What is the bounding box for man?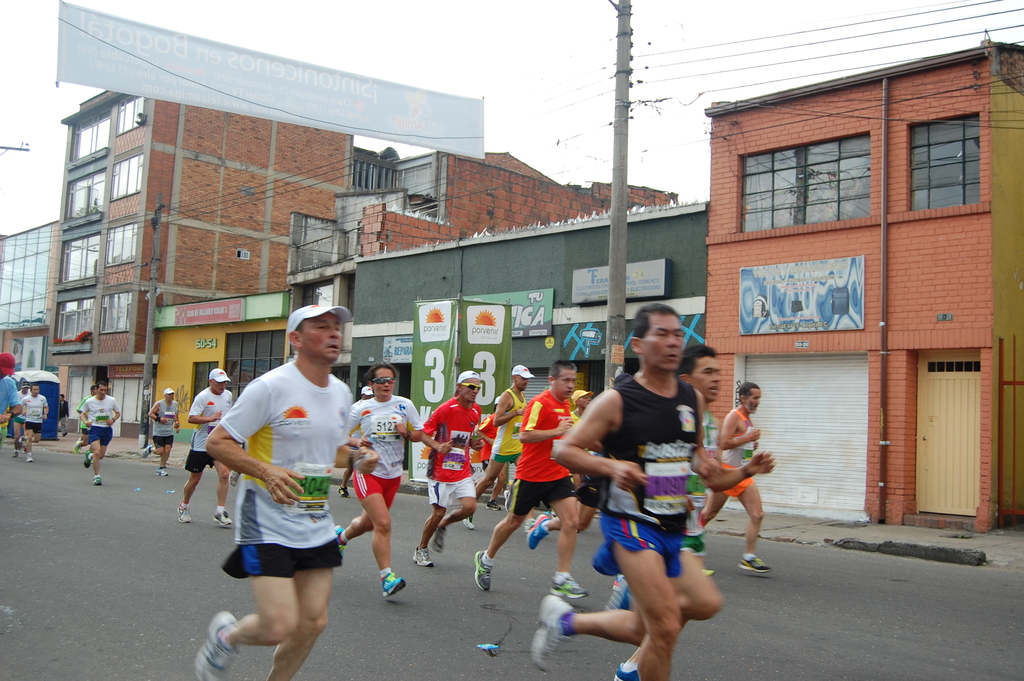
bbox=(0, 354, 24, 446).
